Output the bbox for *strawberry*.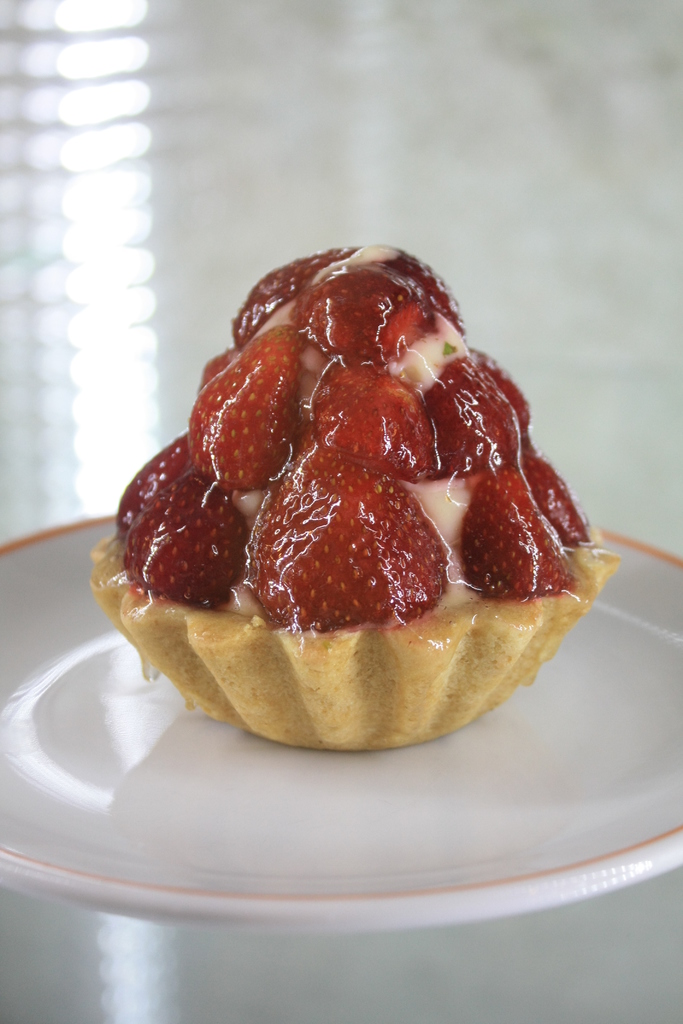
121,440,266,634.
